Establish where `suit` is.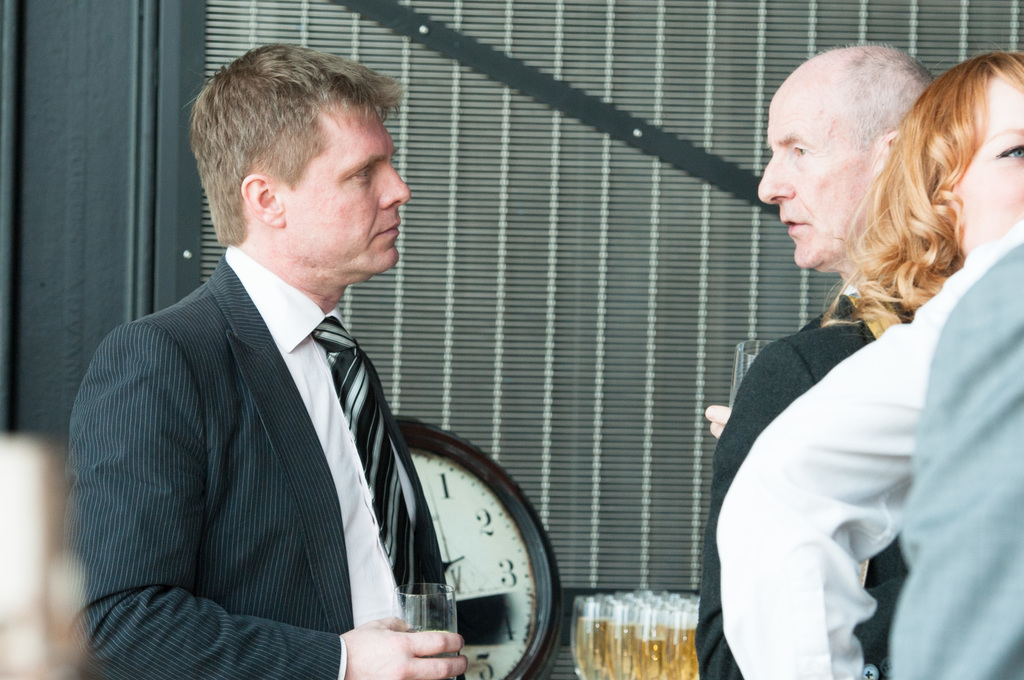
Established at bbox=[692, 299, 915, 679].
